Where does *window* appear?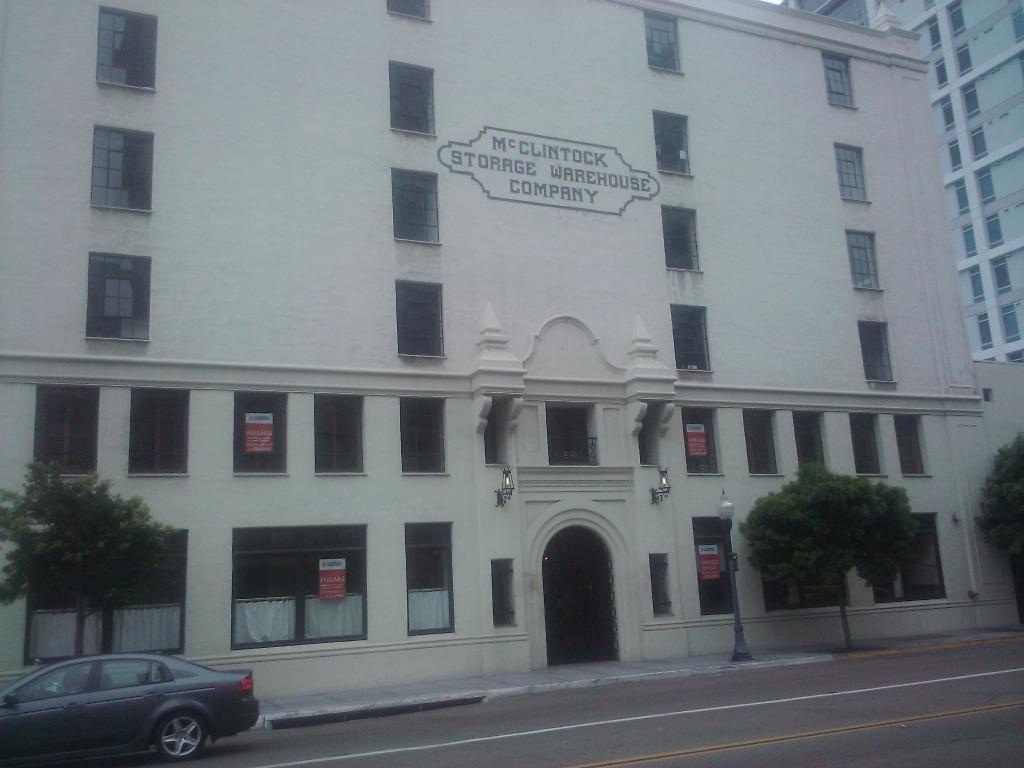
Appears at l=1010, t=6, r=1023, b=47.
